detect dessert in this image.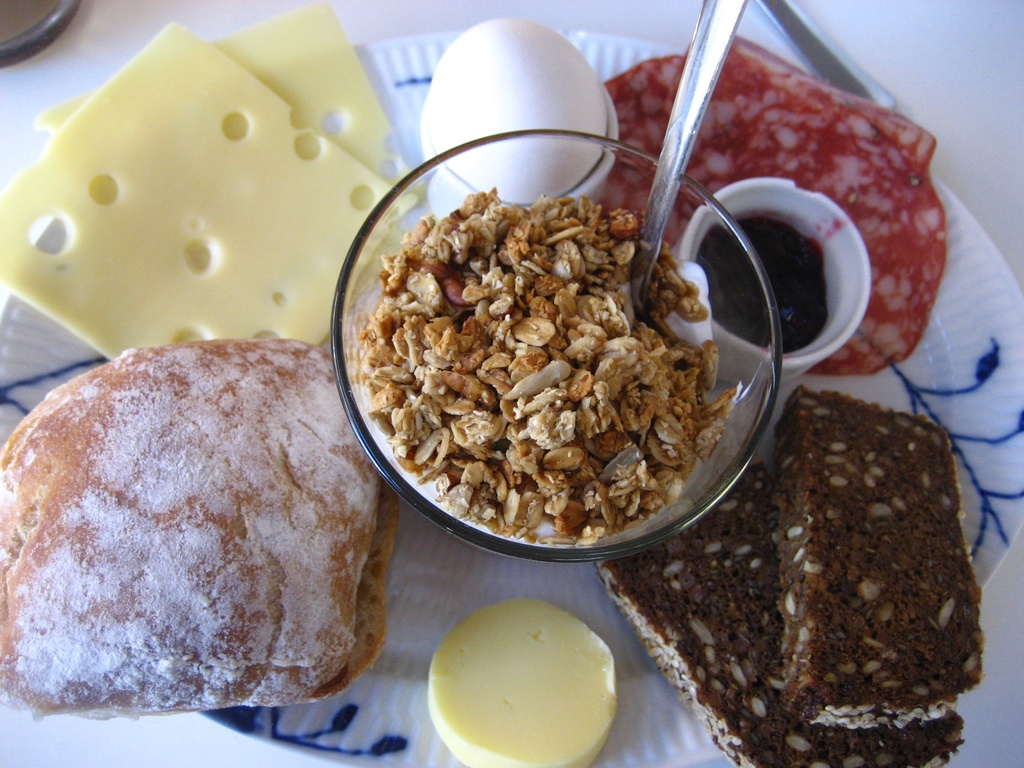
Detection: bbox(640, 396, 984, 759).
